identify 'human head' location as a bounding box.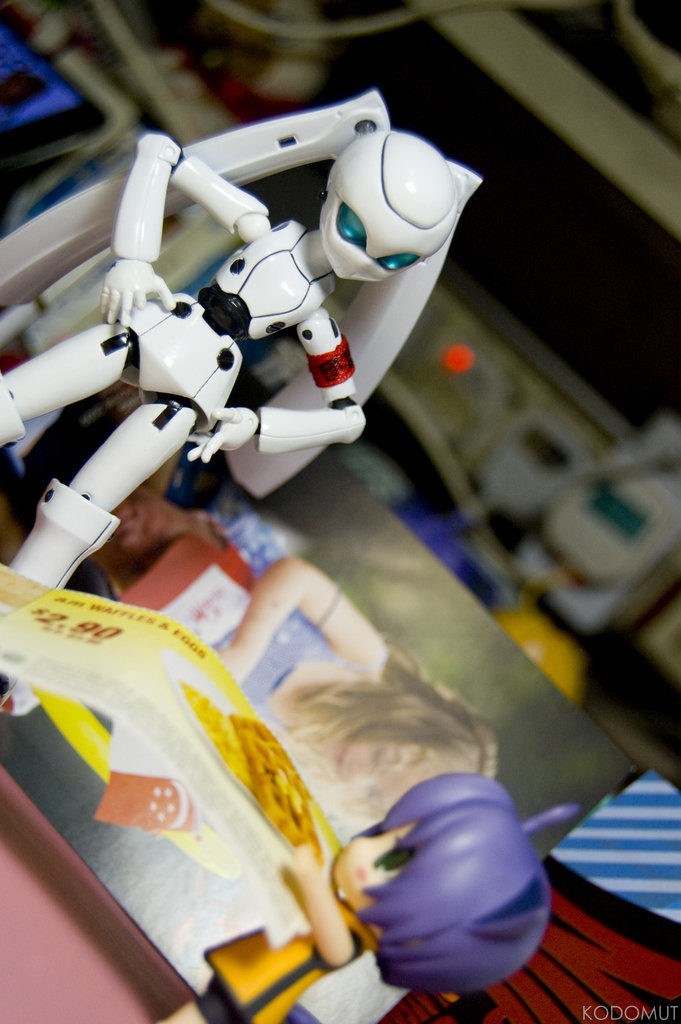
{"x1": 347, "y1": 772, "x2": 549, "y2": 1007}.
